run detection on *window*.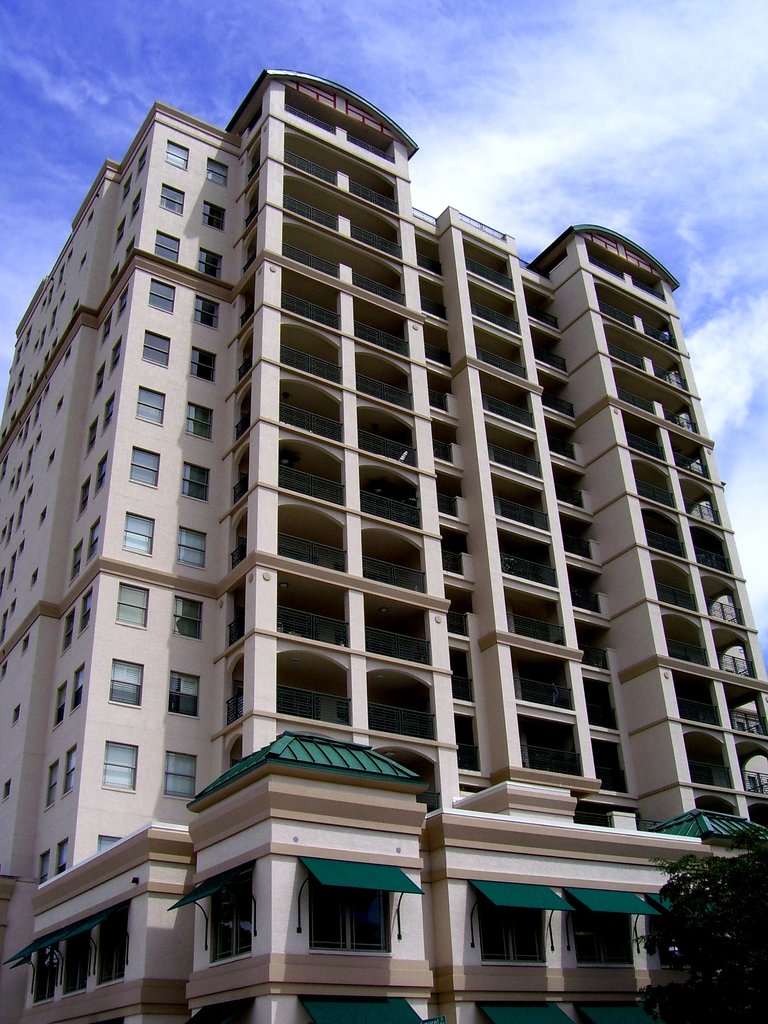
Result: (x1=569, y1=893, x2=637, y2=966).
